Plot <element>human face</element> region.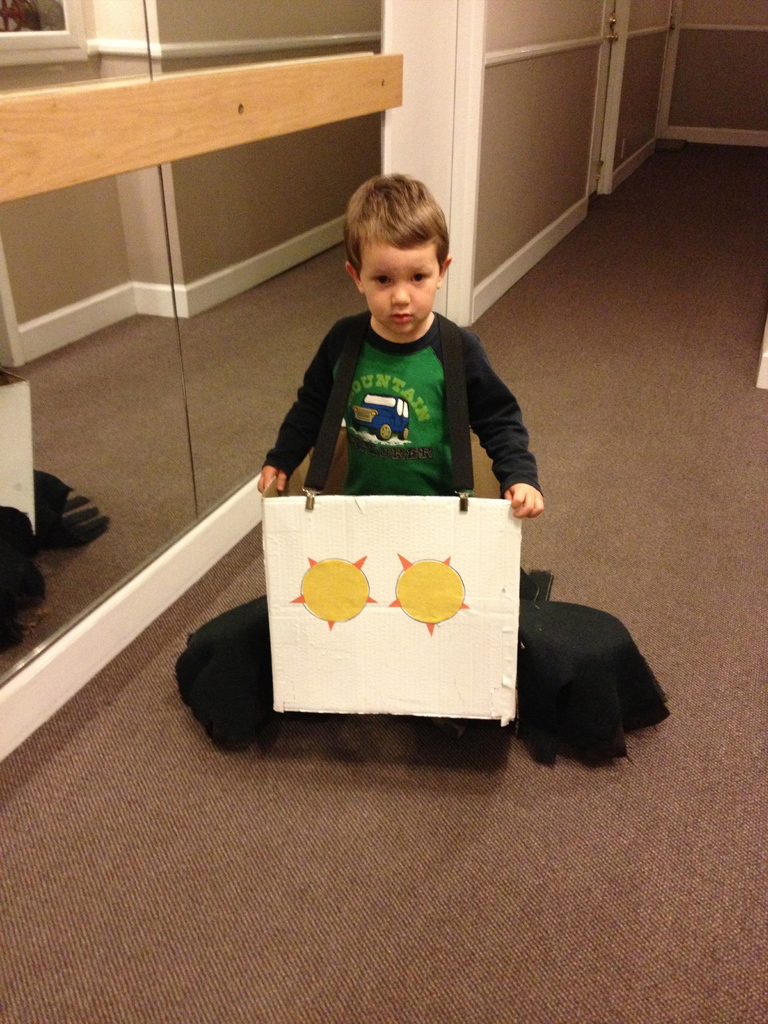
Plotted at {"x1": 360, "y1": 252, "x2": 439, "y2": 342}.
